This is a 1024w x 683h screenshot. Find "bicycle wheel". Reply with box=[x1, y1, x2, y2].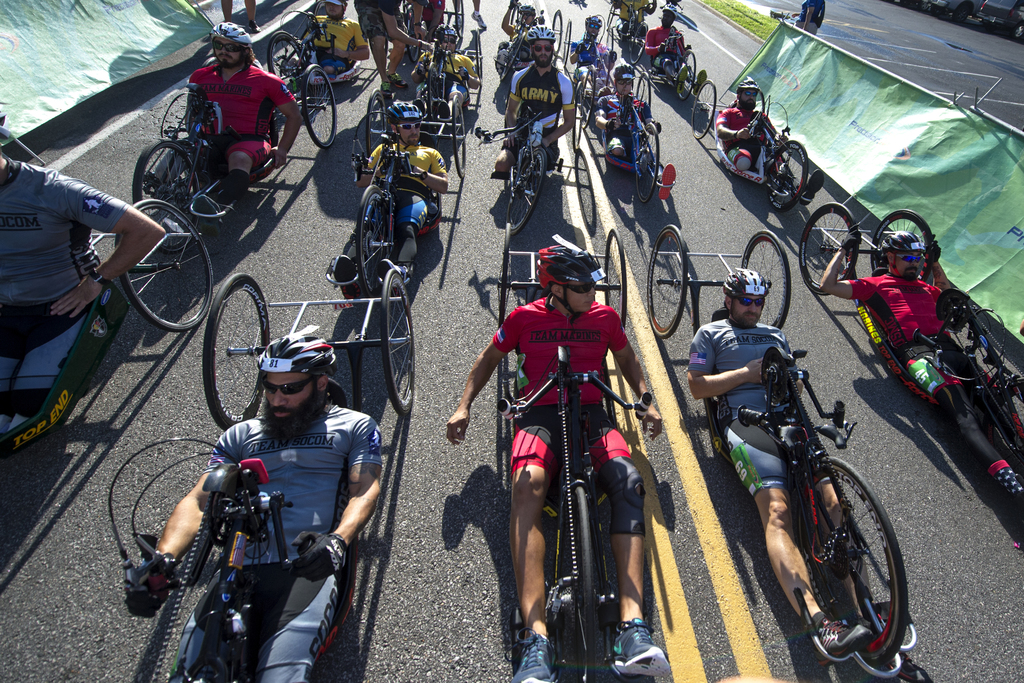
box=[503, 148, 546, 240].
